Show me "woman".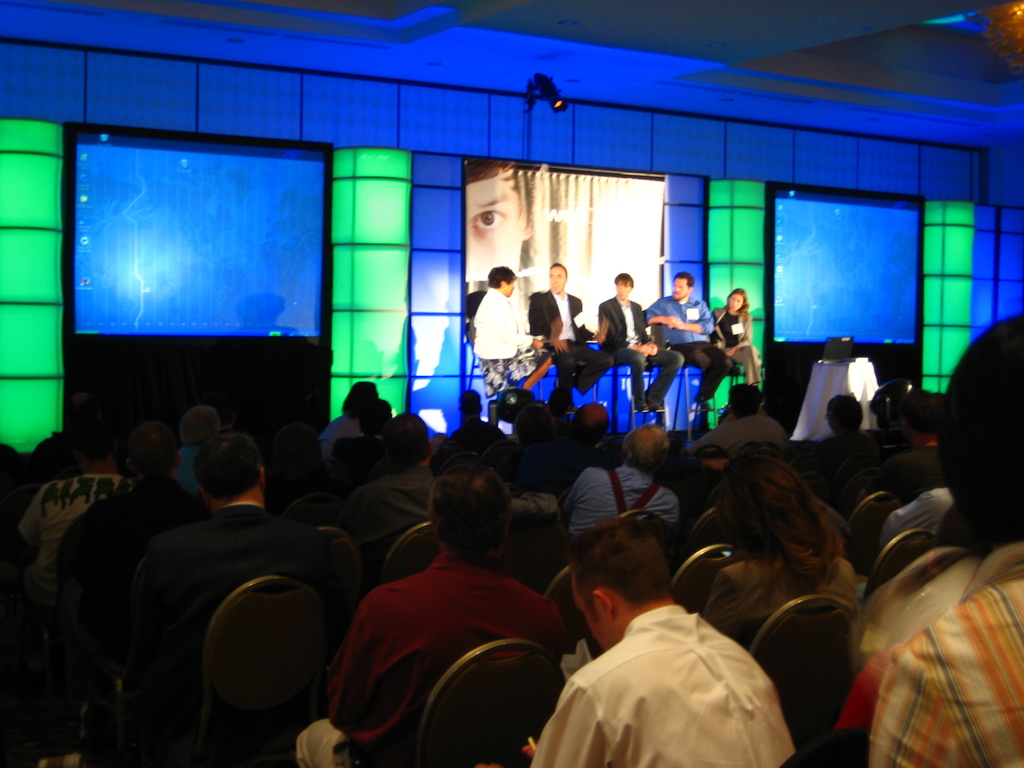
"woman" is here: bbox=[708, 288, 767, 391].
